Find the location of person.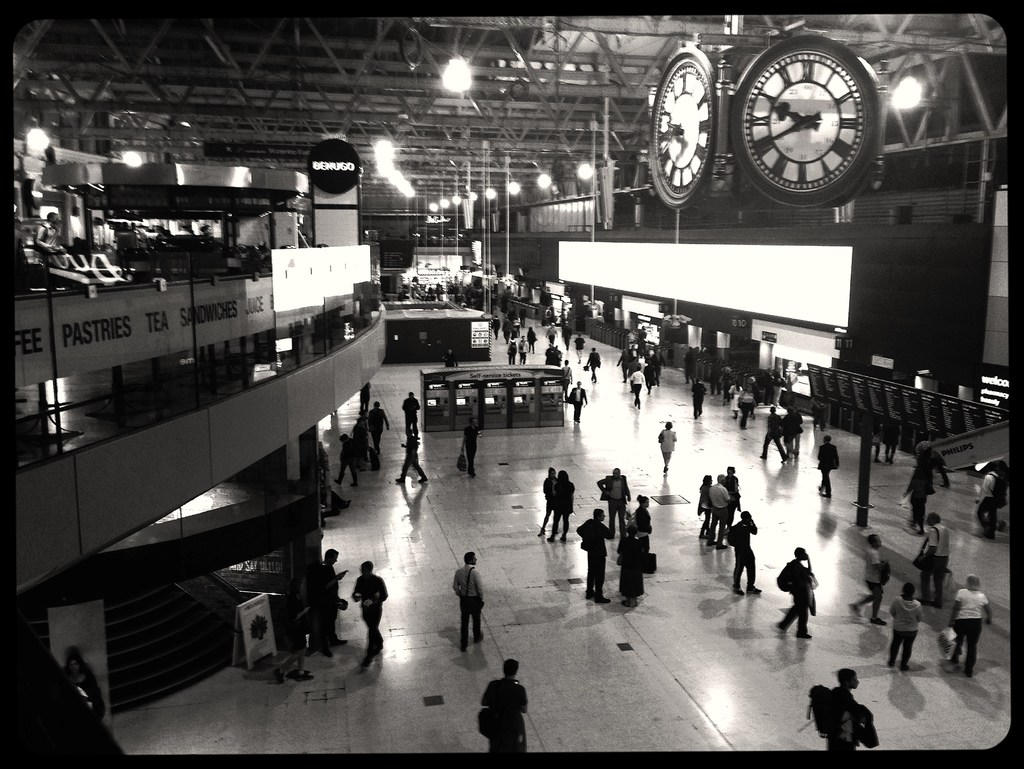
Location: select_region(817, 431, 840, 501).
